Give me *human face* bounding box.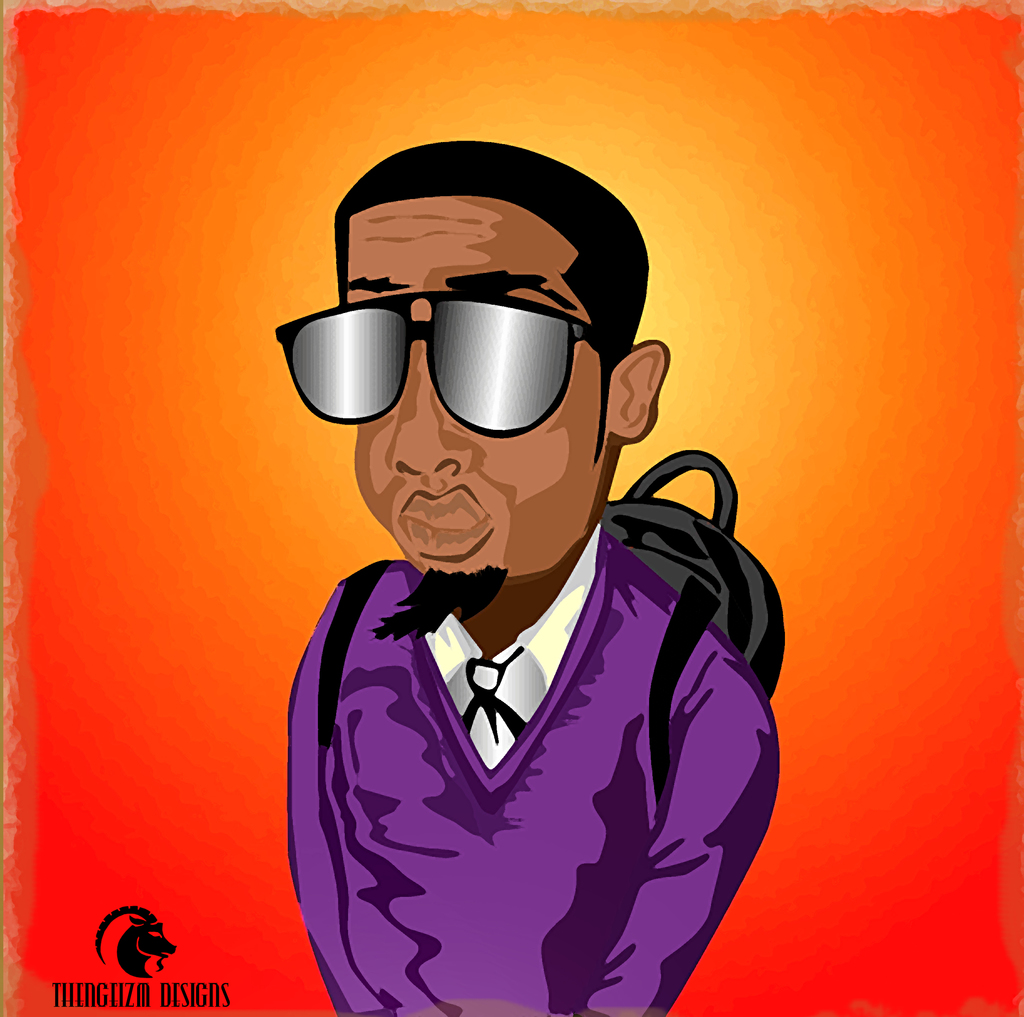
region(334, 195, 611, 584).
